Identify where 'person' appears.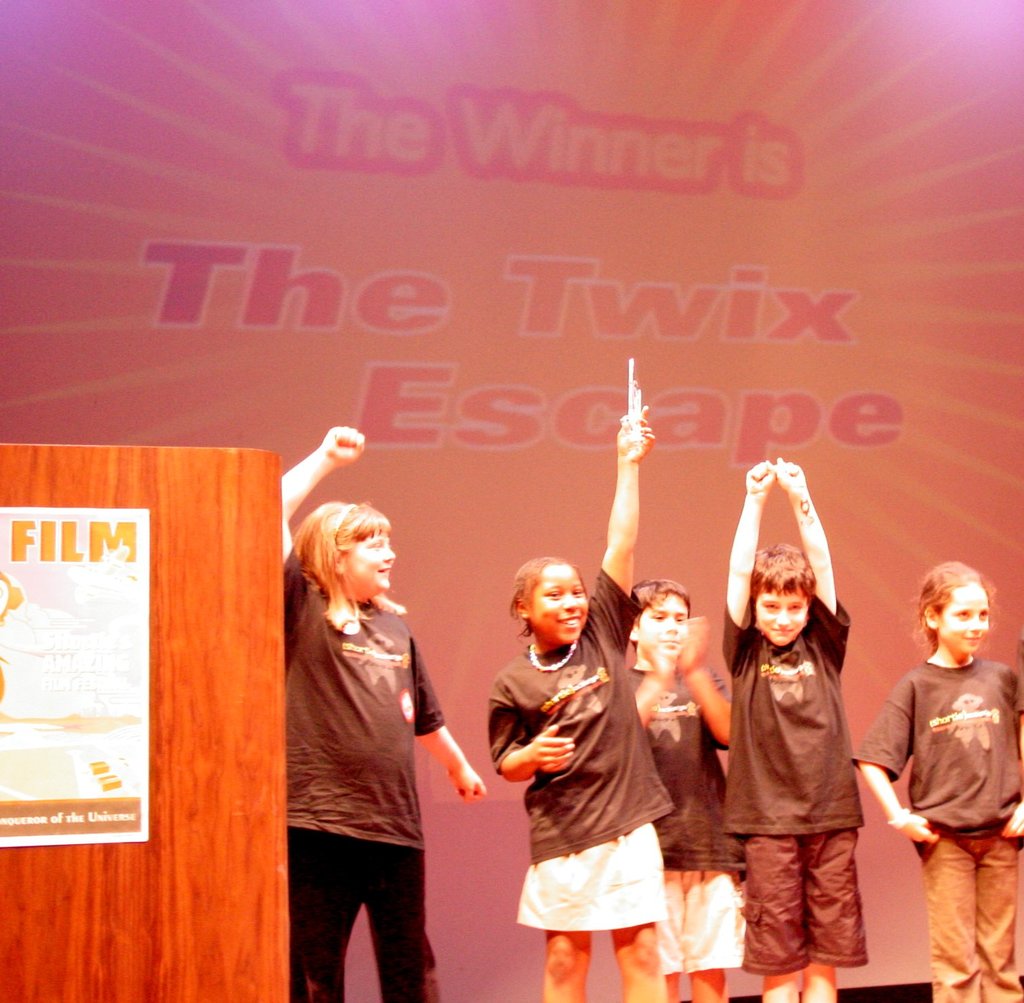
Appears at (487,404,678,1002).
